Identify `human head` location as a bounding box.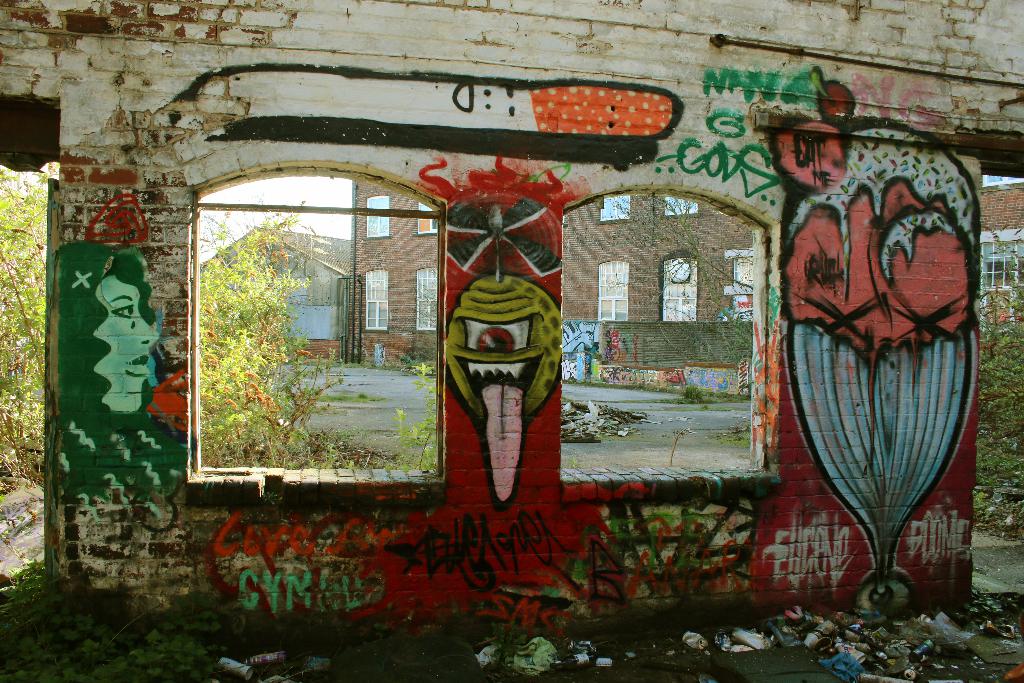
region(56, 243, 160, 420).
